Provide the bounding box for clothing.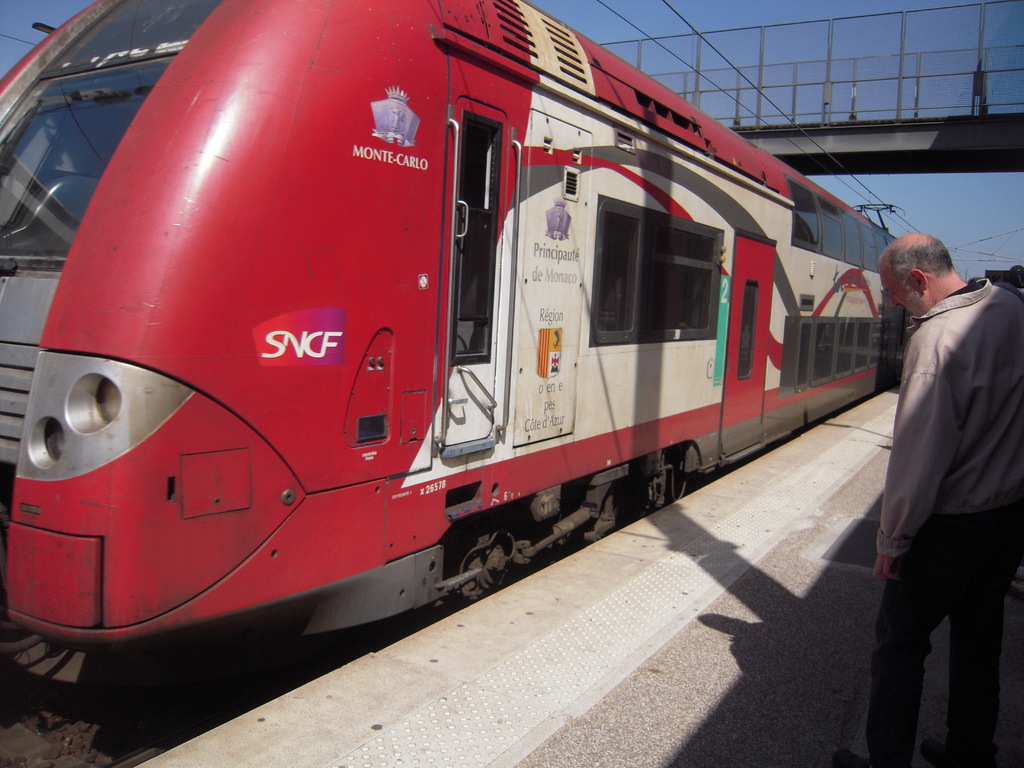
(871,275,1023,767).
